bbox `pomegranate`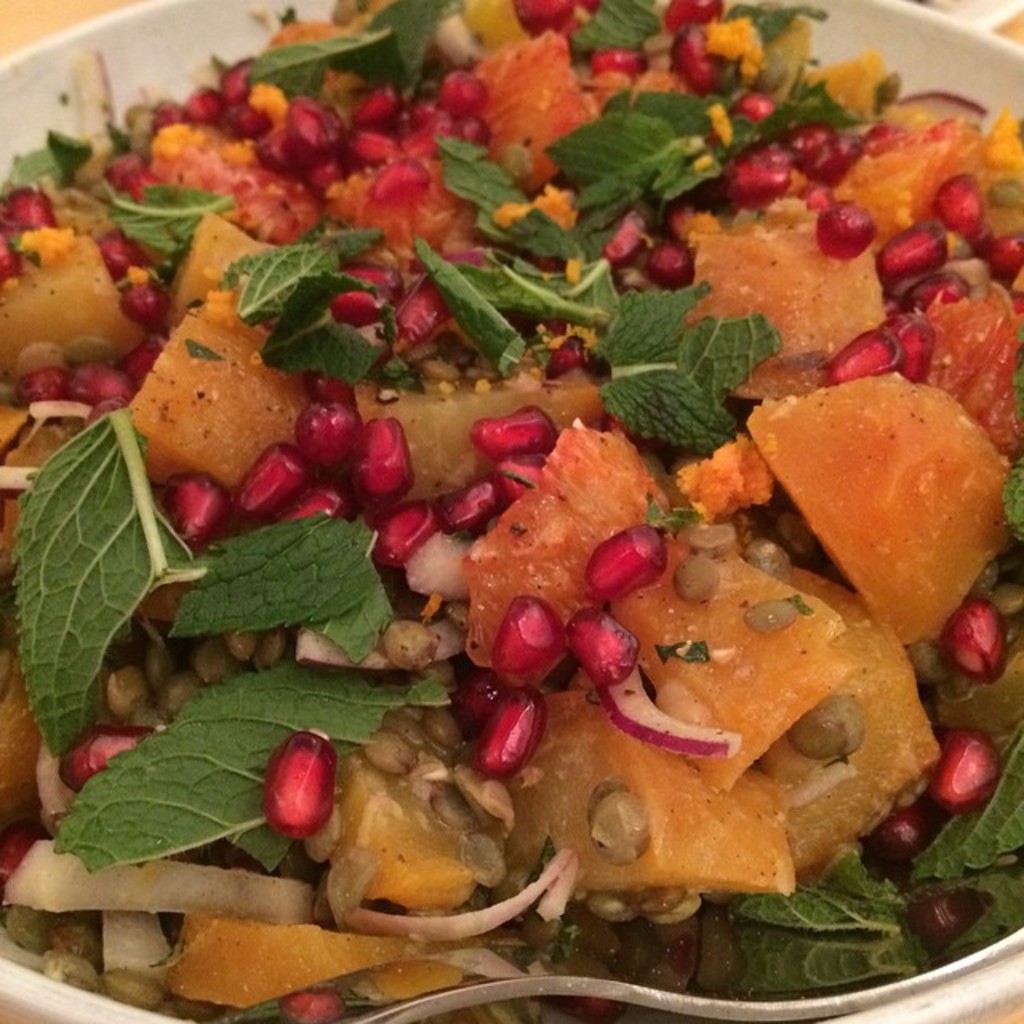
left=560, top=603, right=645, bottom=690
